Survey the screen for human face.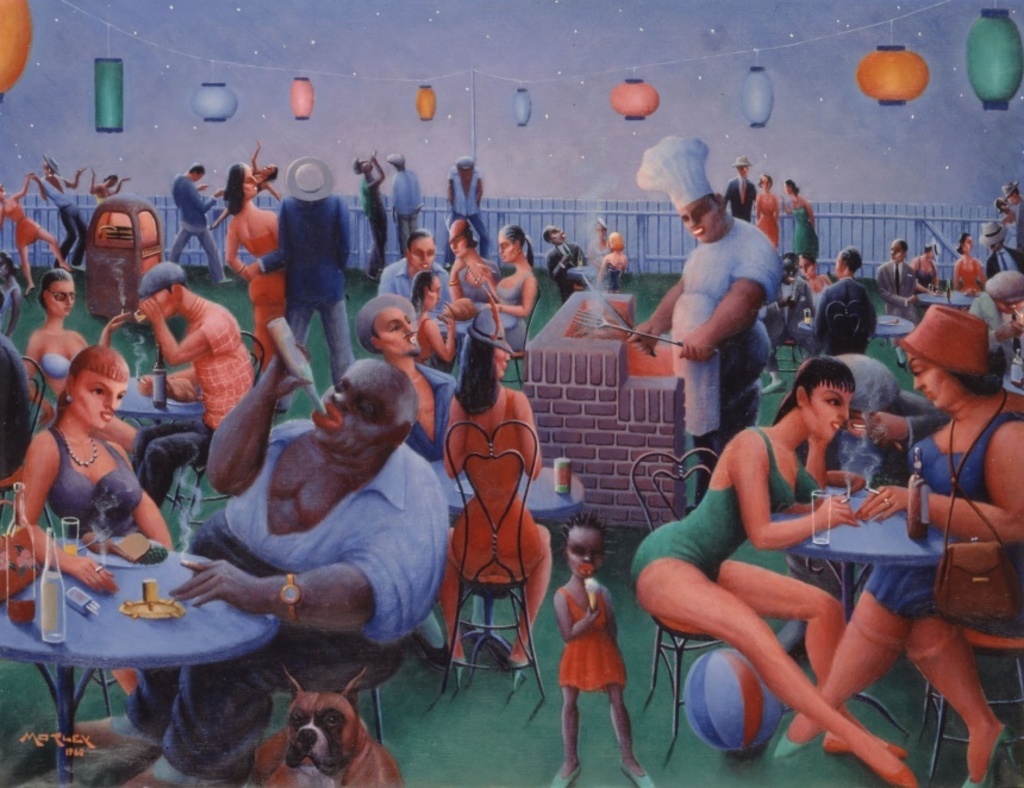
Survey found: [x1=678, y1=192, x2=726, y2=240].
